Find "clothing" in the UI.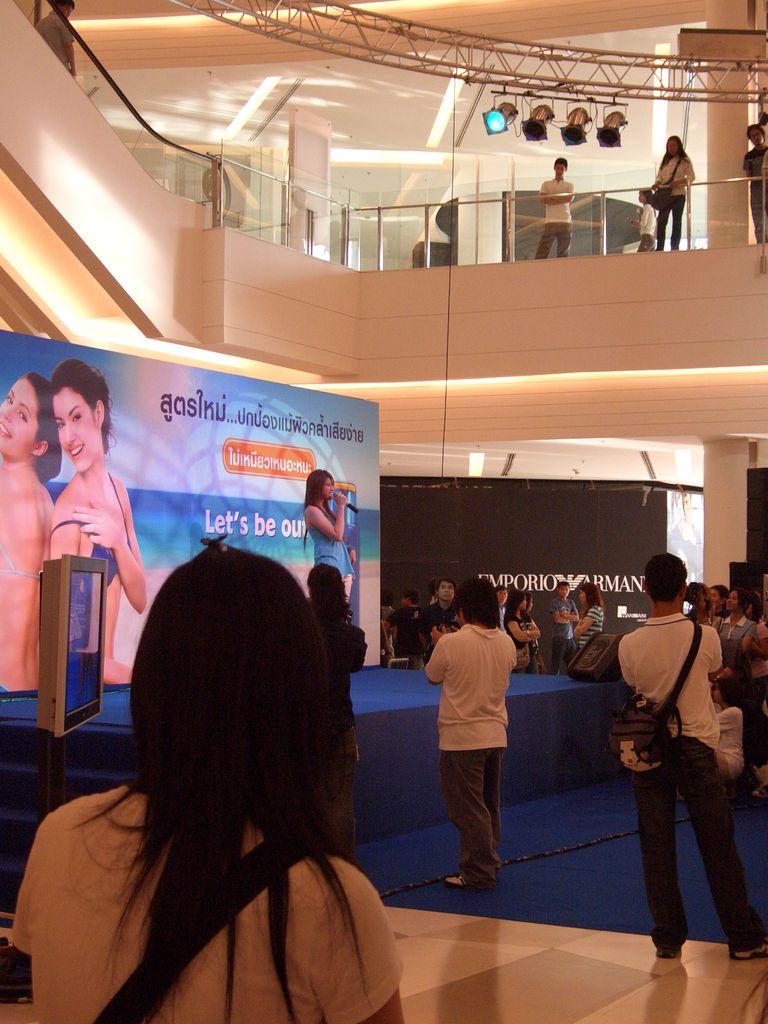
UI element at bbox(1, 766, 413, 1023).
